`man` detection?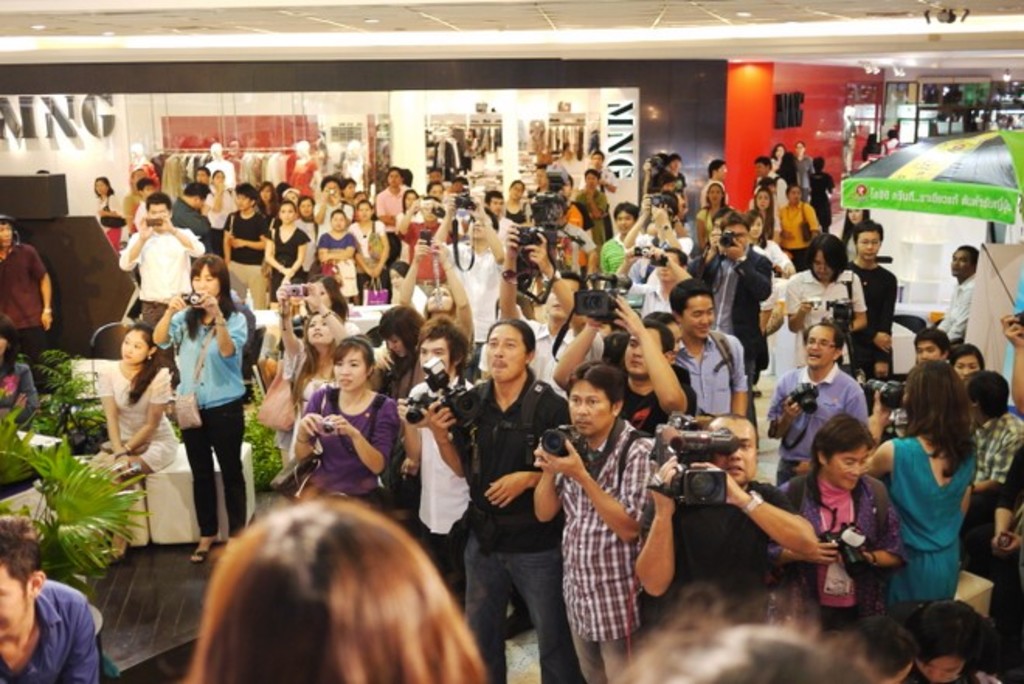
bbox(394, 315, 476, 606)
